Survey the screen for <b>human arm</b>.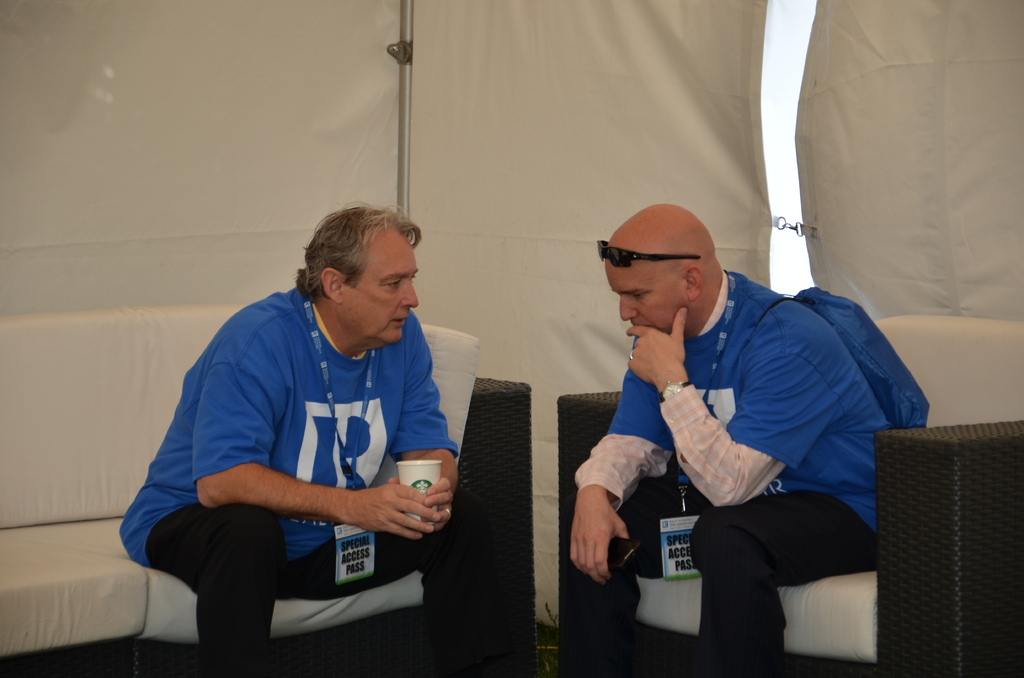
Survey found: x1=379, y1=312, x2=458, y2=540.
